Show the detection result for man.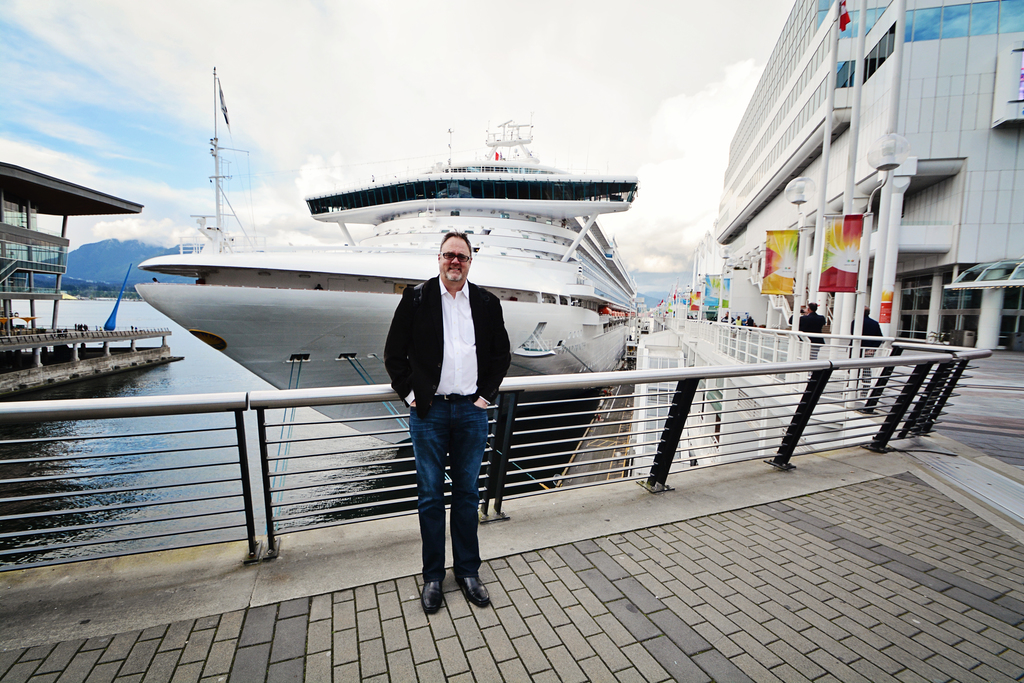
Rect(847, 297, 885, 403).
